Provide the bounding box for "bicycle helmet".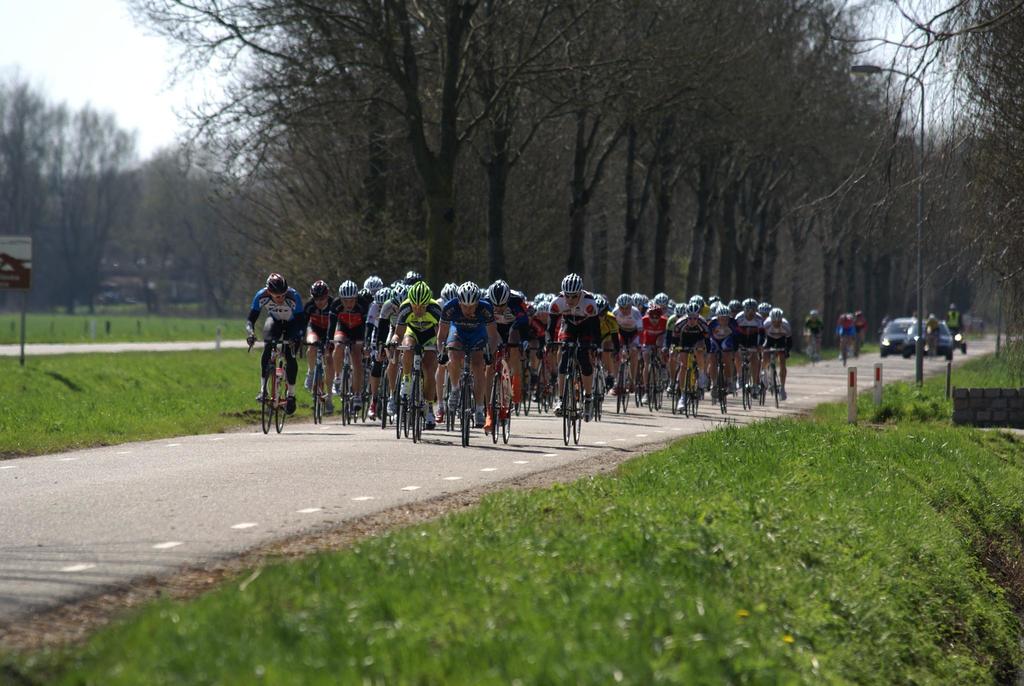
<region>716, 303, 726, 316</region>.
